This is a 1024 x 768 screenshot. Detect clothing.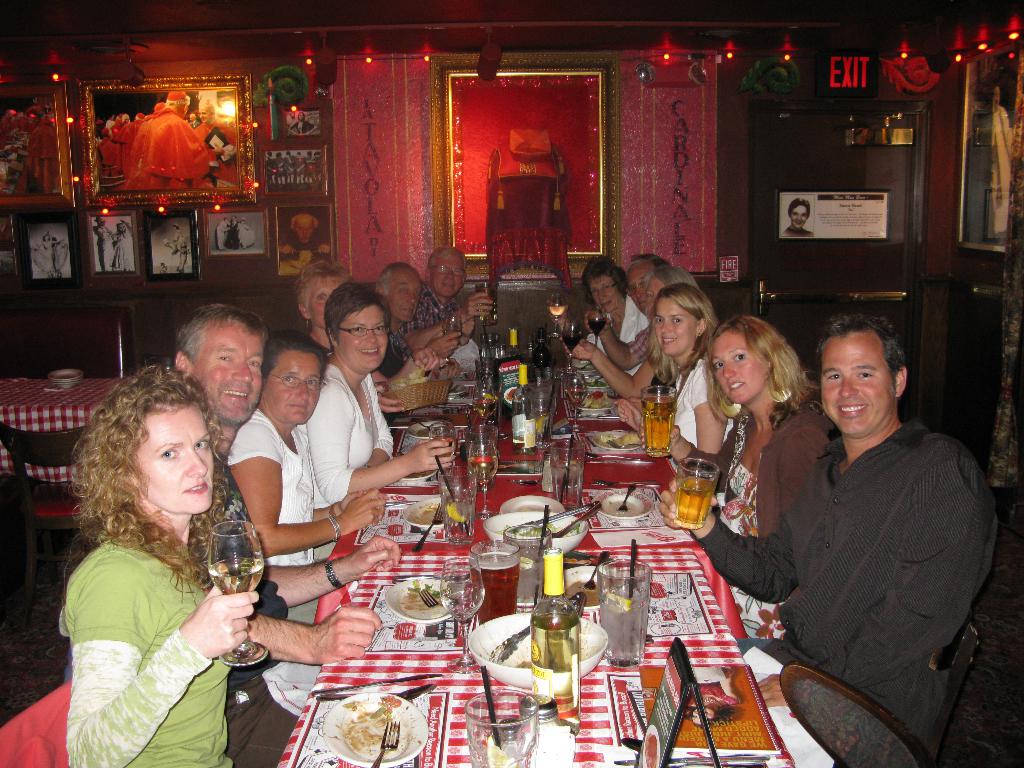
(x1=227, y1=405, x2=314, y2=620).
